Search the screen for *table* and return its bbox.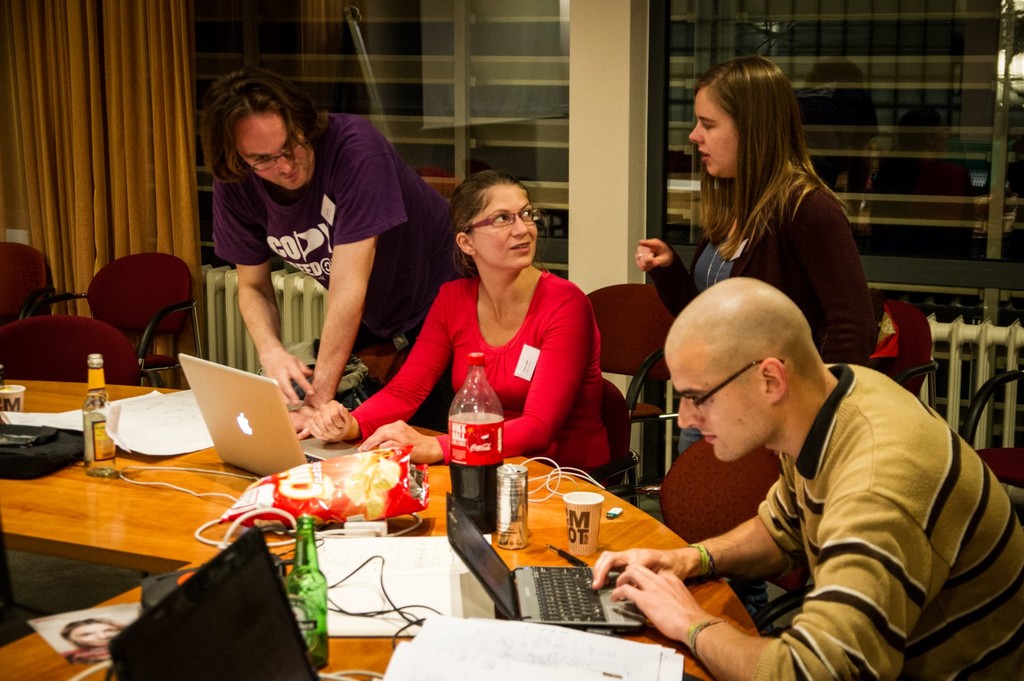
Found: <box>0,373,772,680</box>.
